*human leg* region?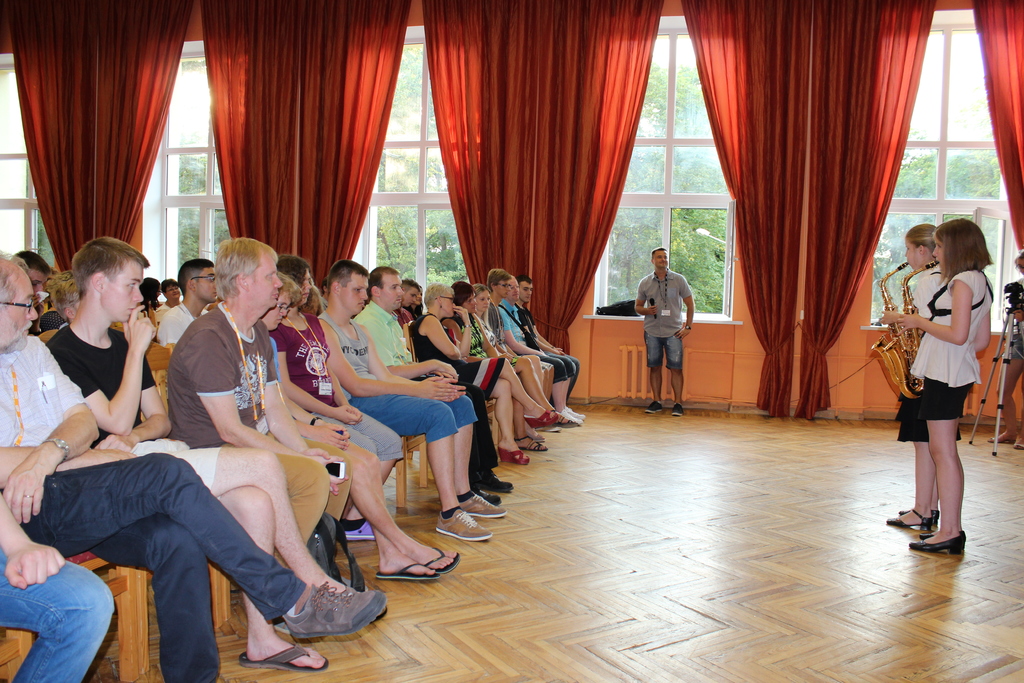
[x1=345, y1=400, x2=397, y2=473]
